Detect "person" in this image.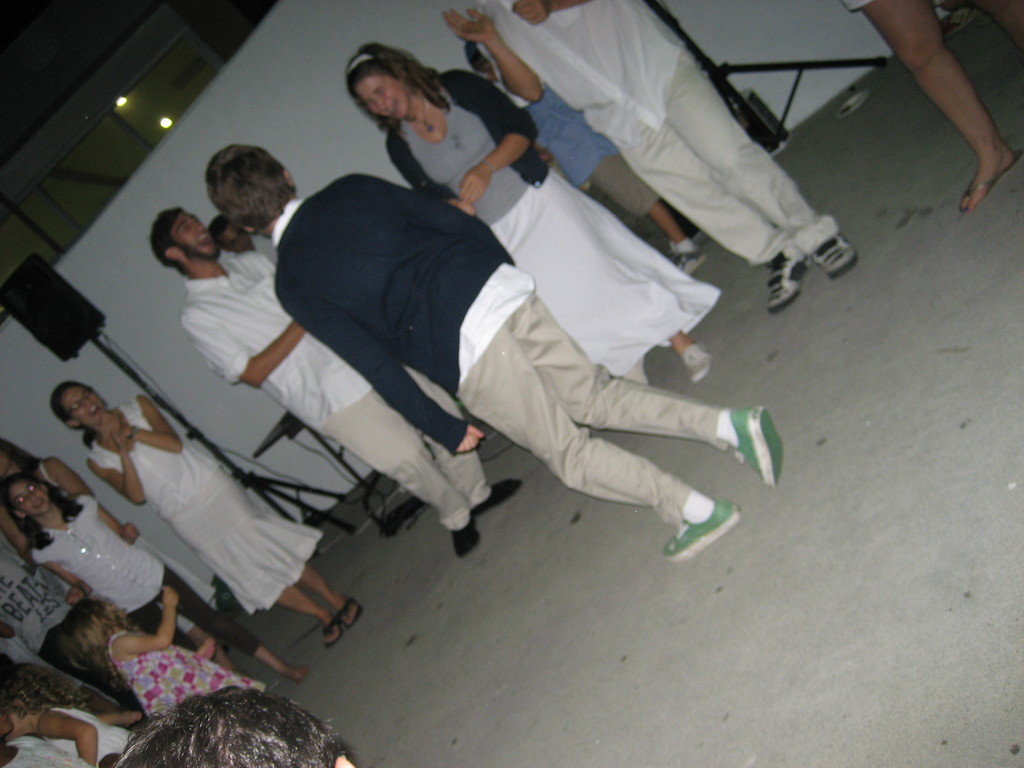
Detection: (98,688,362,767).
